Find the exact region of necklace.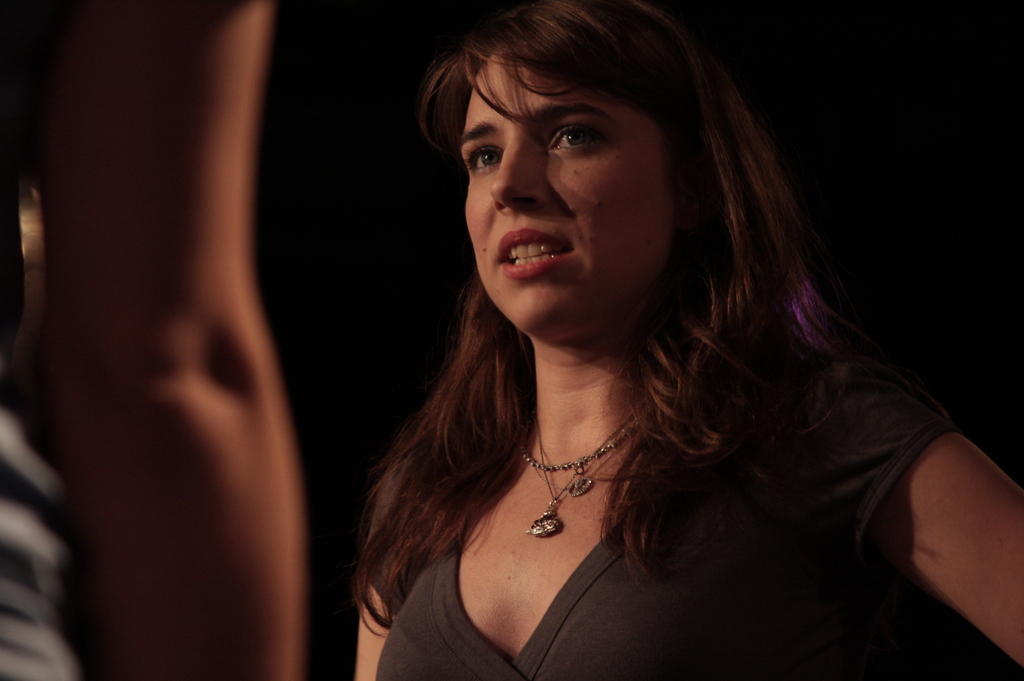
Exact region: l=519, t=423, r=644, b=470.
